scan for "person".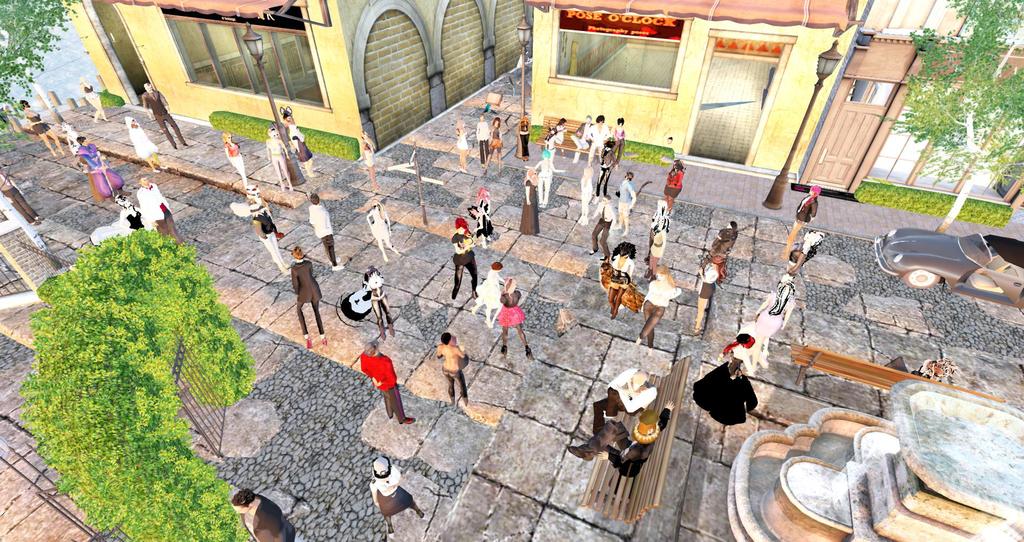
Scan result: 124/111/165/173.
